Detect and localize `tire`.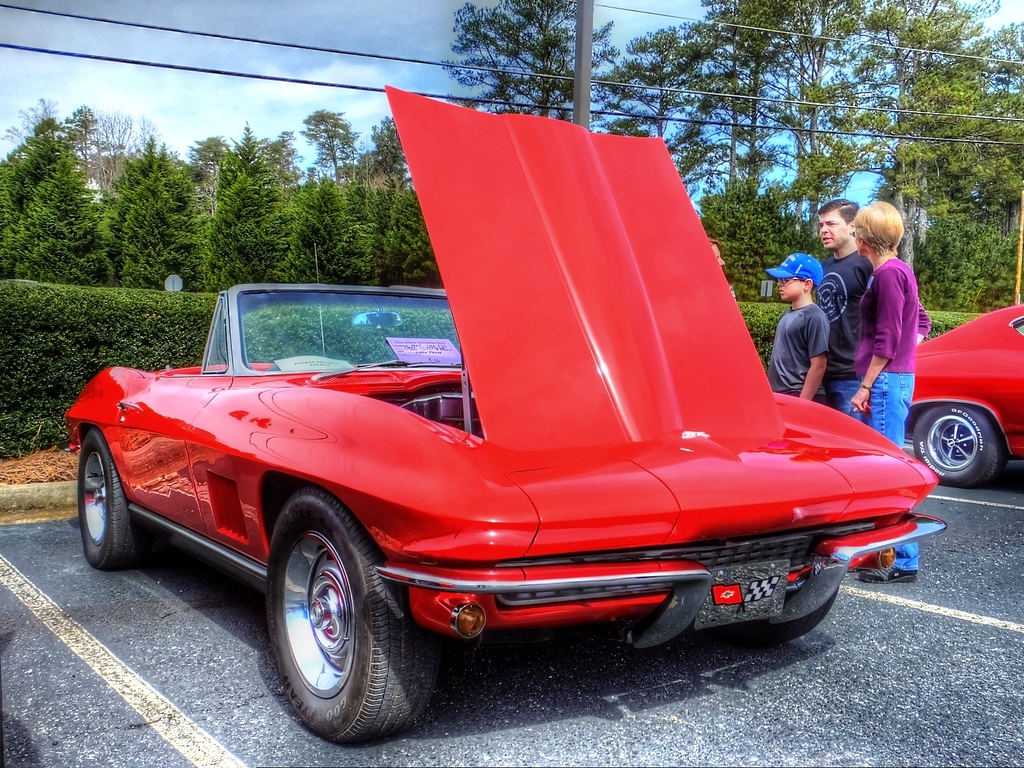
Localized at [left=76, top=432, right=152, bottom=576].
